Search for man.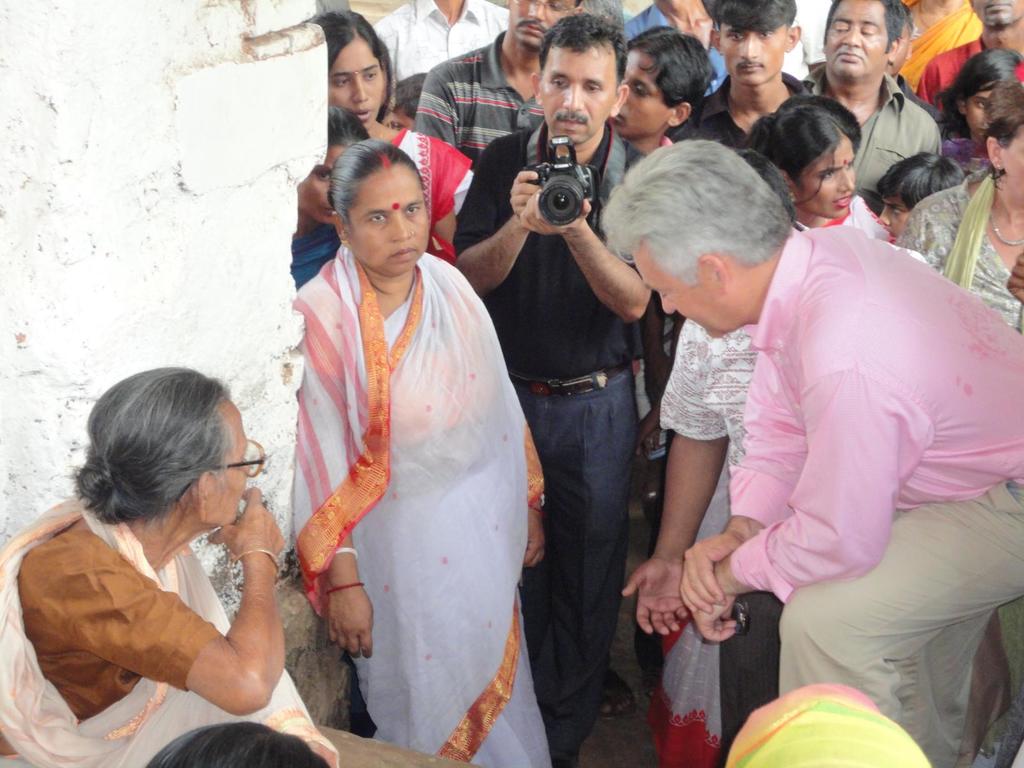
Found at left=374, top=0, right=509, bottom=76.
